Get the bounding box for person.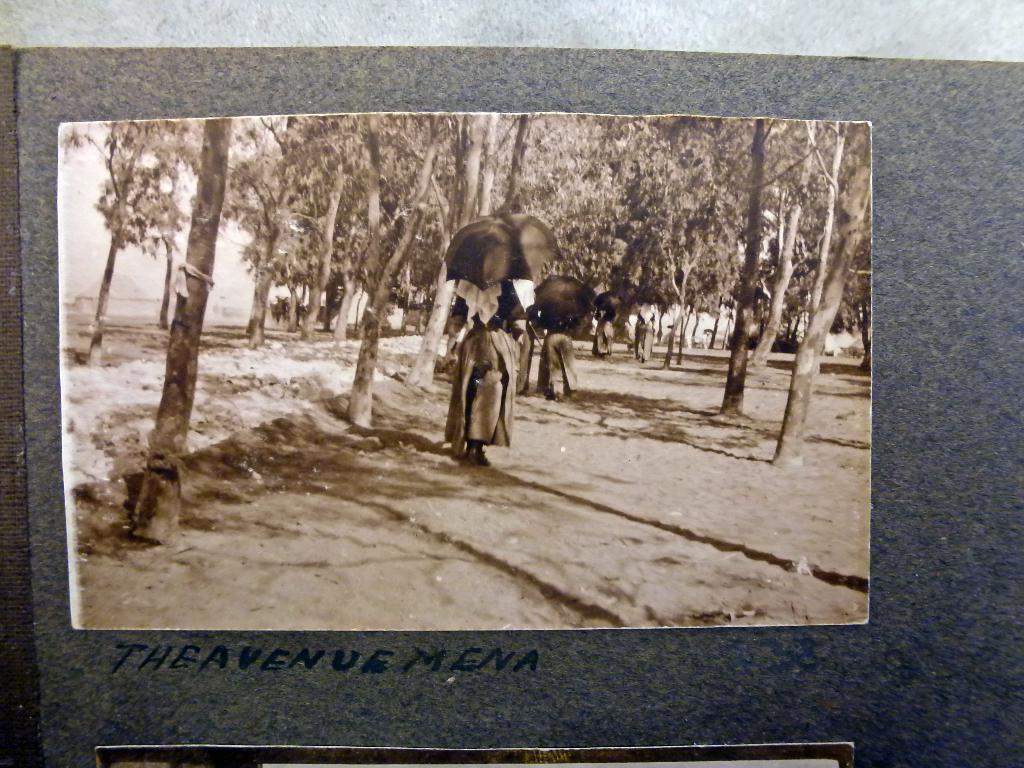
(left=636, top=299, right=657, bottom=360).
